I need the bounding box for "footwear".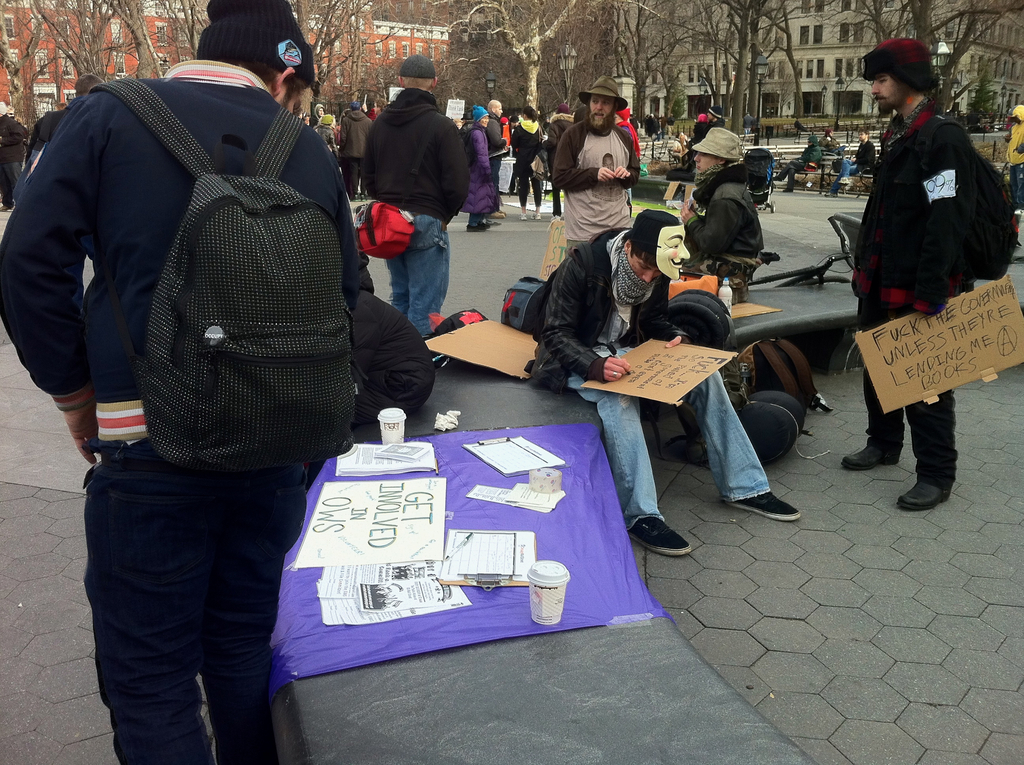
Here it is: locate(897, 479, 948, 510).
